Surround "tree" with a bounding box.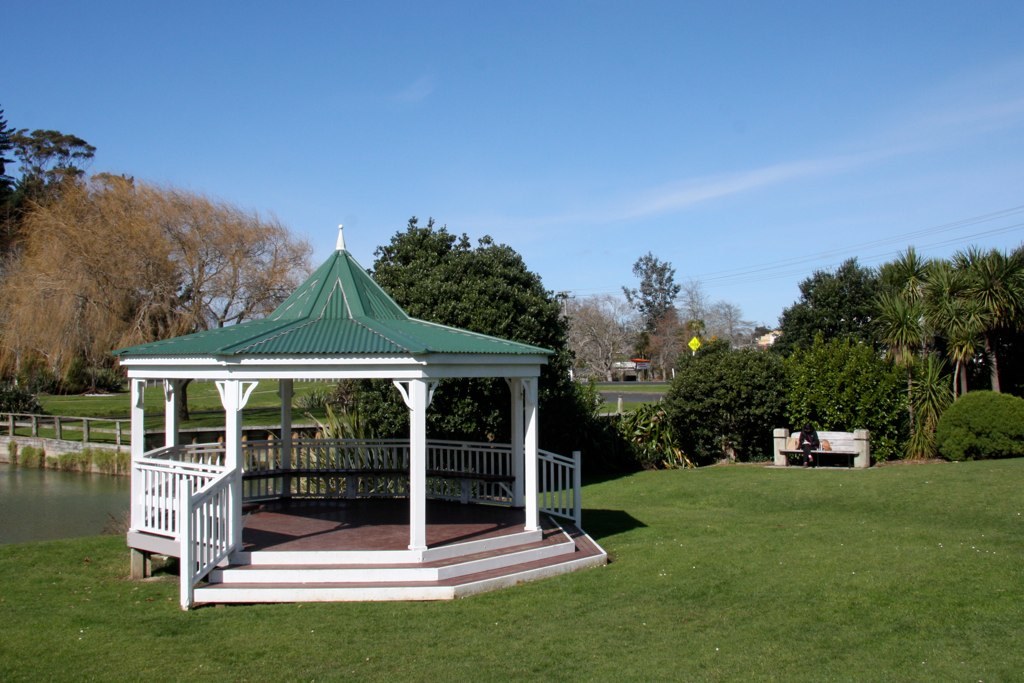
region(912, 262, 979, 391).
